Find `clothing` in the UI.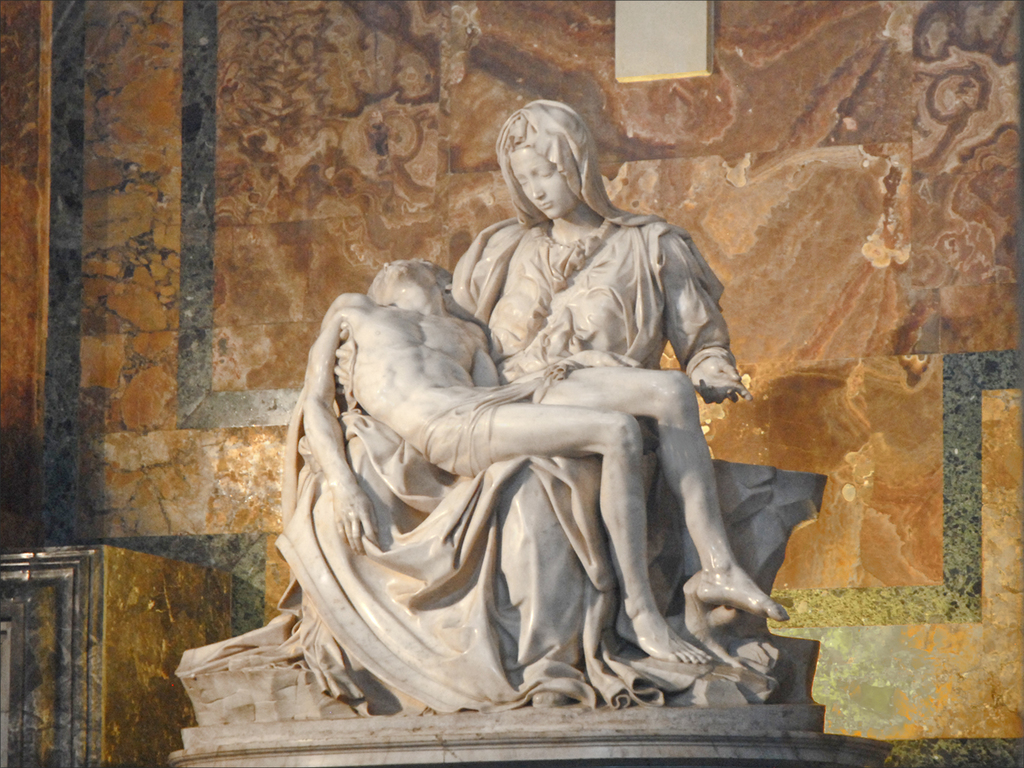
UI element at box(276, 97, 827, 712).
